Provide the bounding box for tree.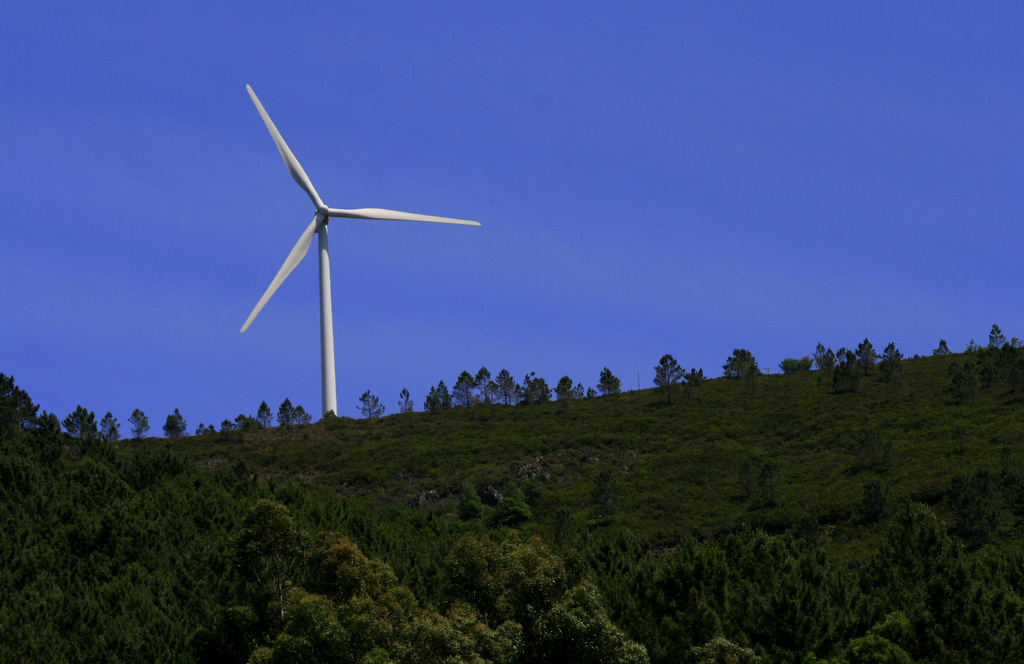
bbox(128, 410, 151, 440).
